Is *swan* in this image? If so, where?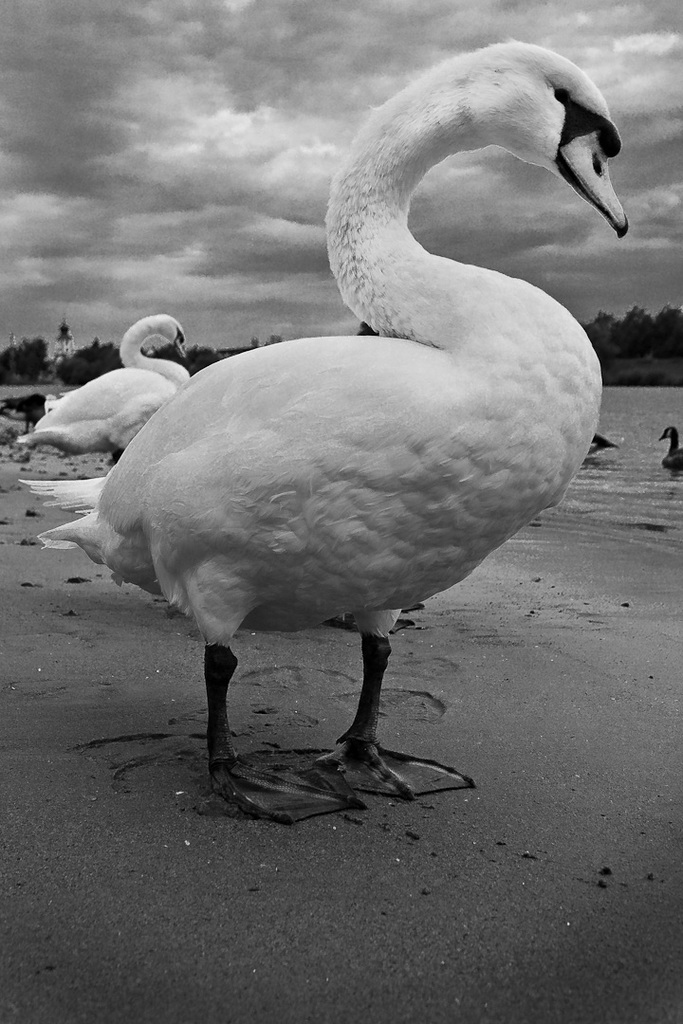
Yes, at x1=582, y1=434, x2=614, y2=459.
